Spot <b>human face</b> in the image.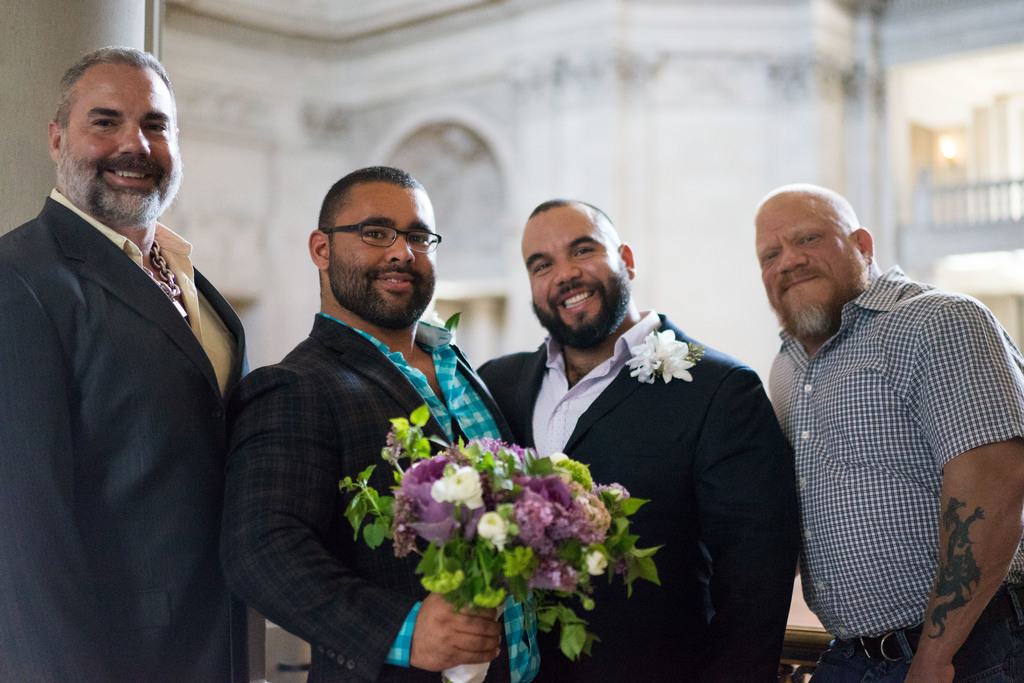
<b>human face</b> found at {"left": 760, "top": 206, "right": 861, "bottom": 327}.
